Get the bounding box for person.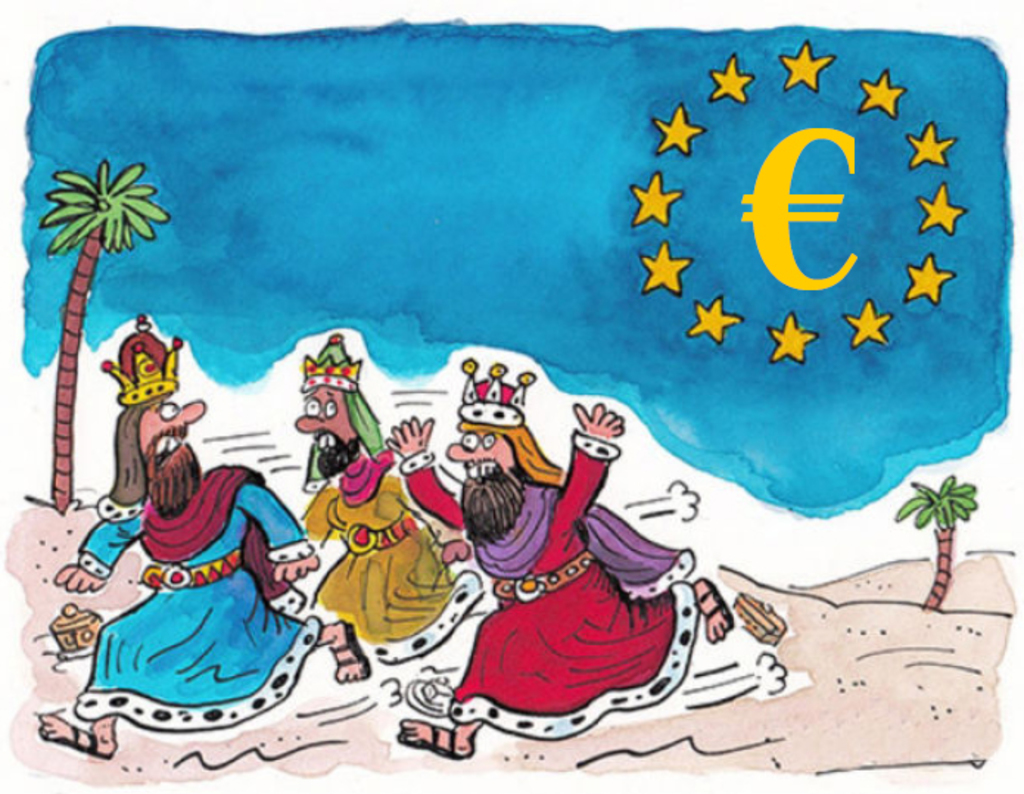
l=301, t=368, r=480, b=667.
